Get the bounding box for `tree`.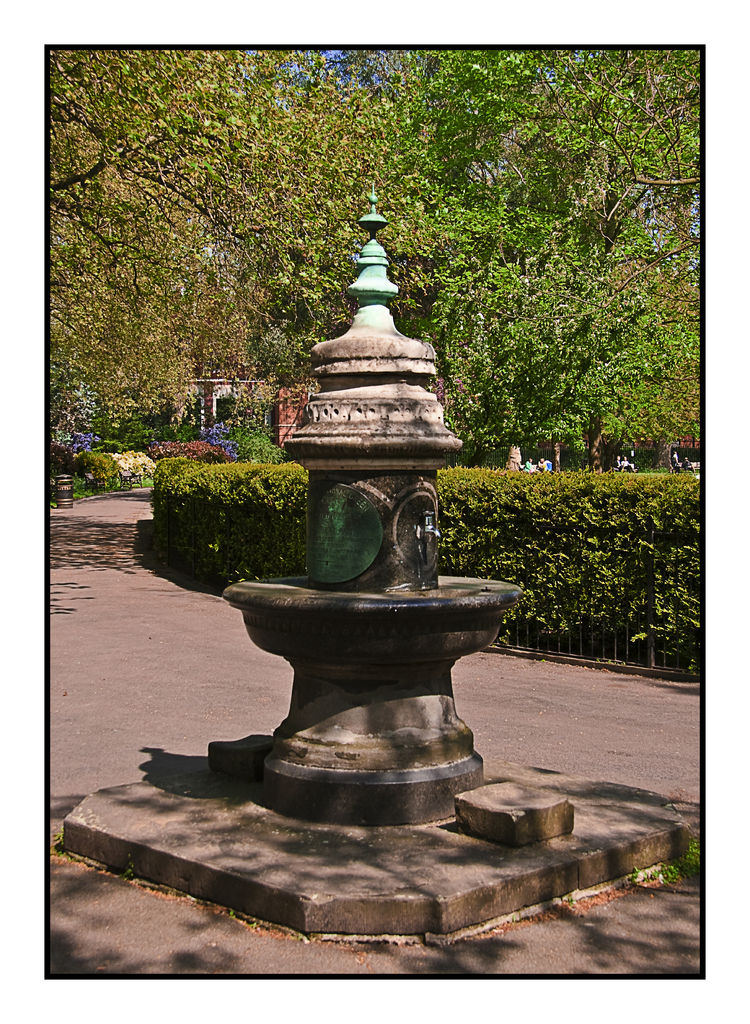
{"x1": 610, "y1": 252, "x2": 701, "y2": 475}.
